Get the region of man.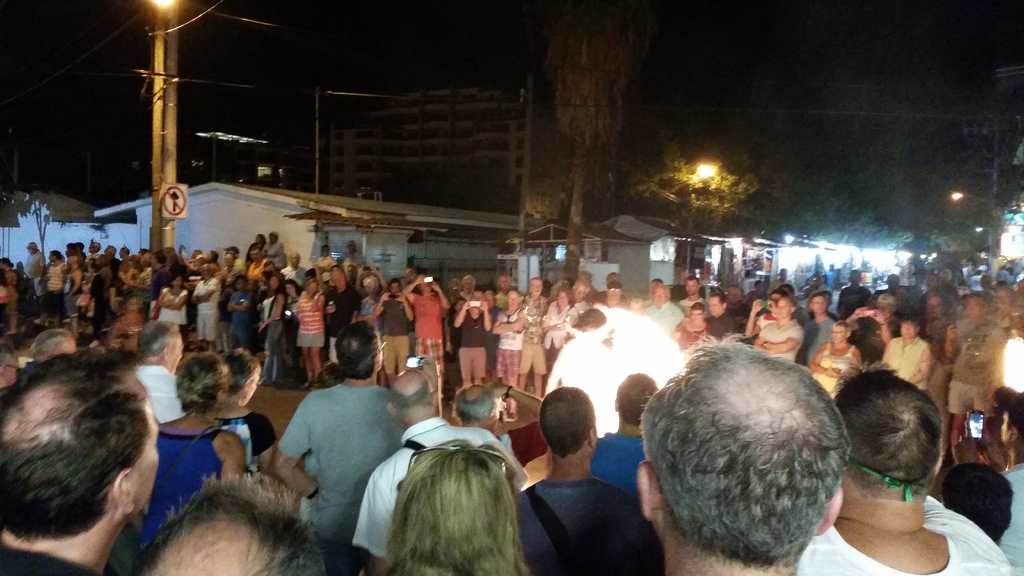
detection(675, 276, 712, 318).
